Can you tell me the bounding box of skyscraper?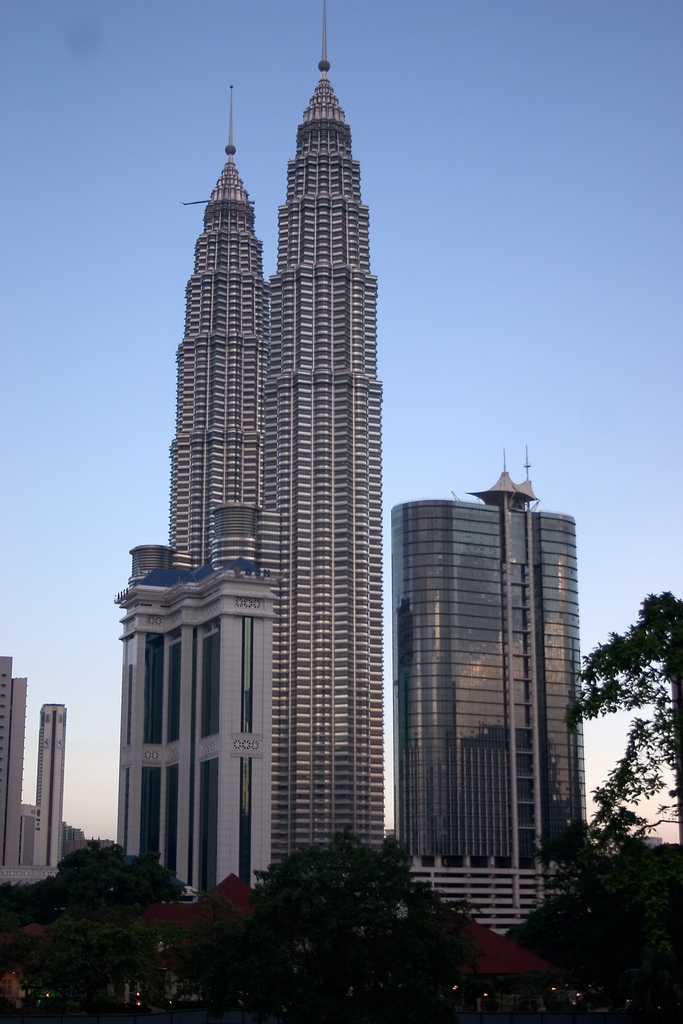
select_region(113, 498, 284, 902).
